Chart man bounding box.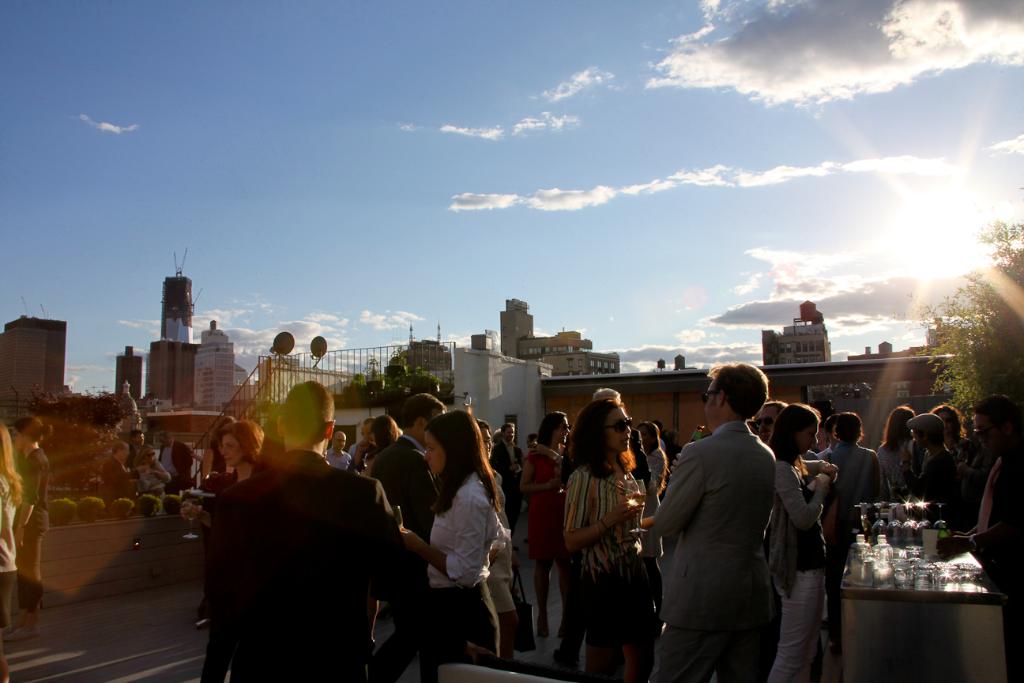
Charted: region(367, 388, 451, 682).
